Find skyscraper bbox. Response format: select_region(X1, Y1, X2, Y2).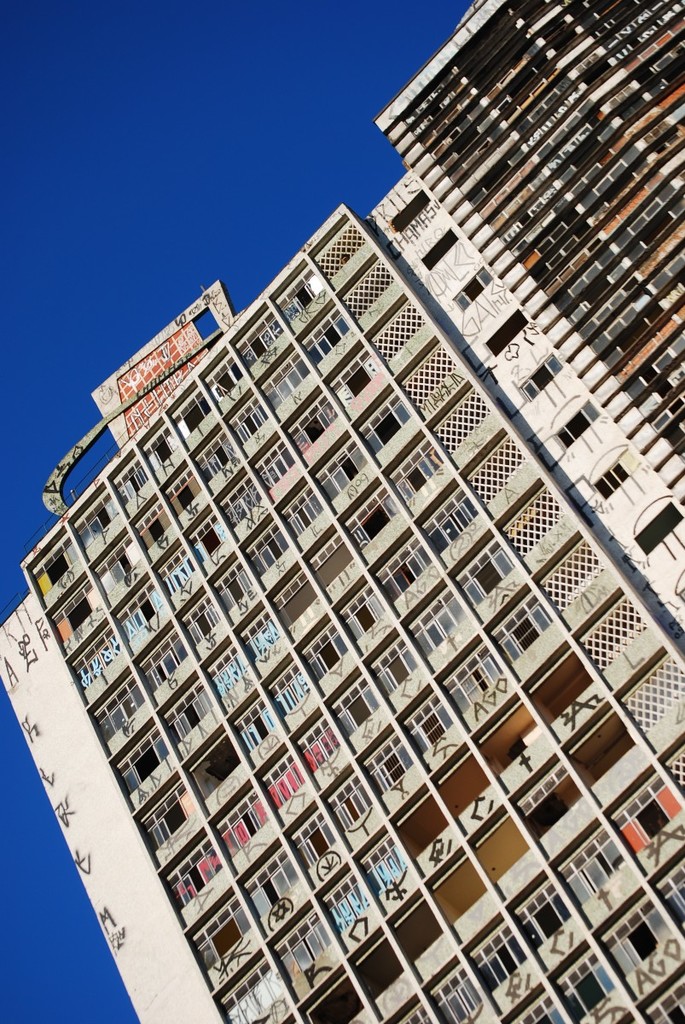
select_region(0, 0, 684, 1023).
